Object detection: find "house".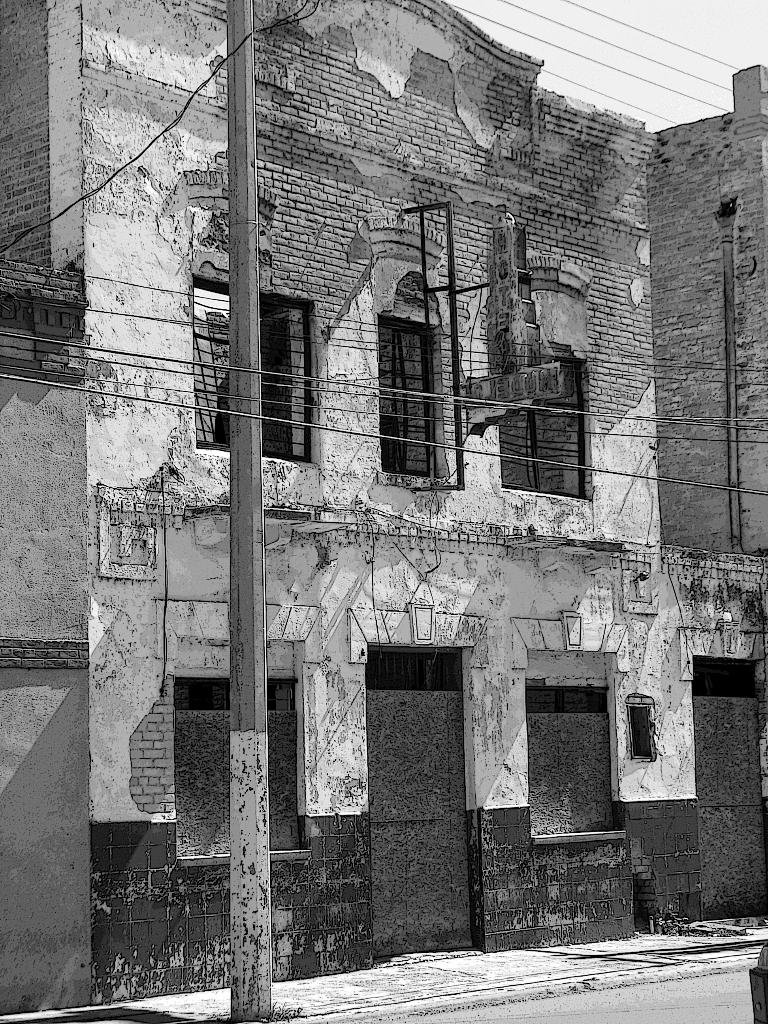
[left=0, top=6, right=114, bottom=1020].
